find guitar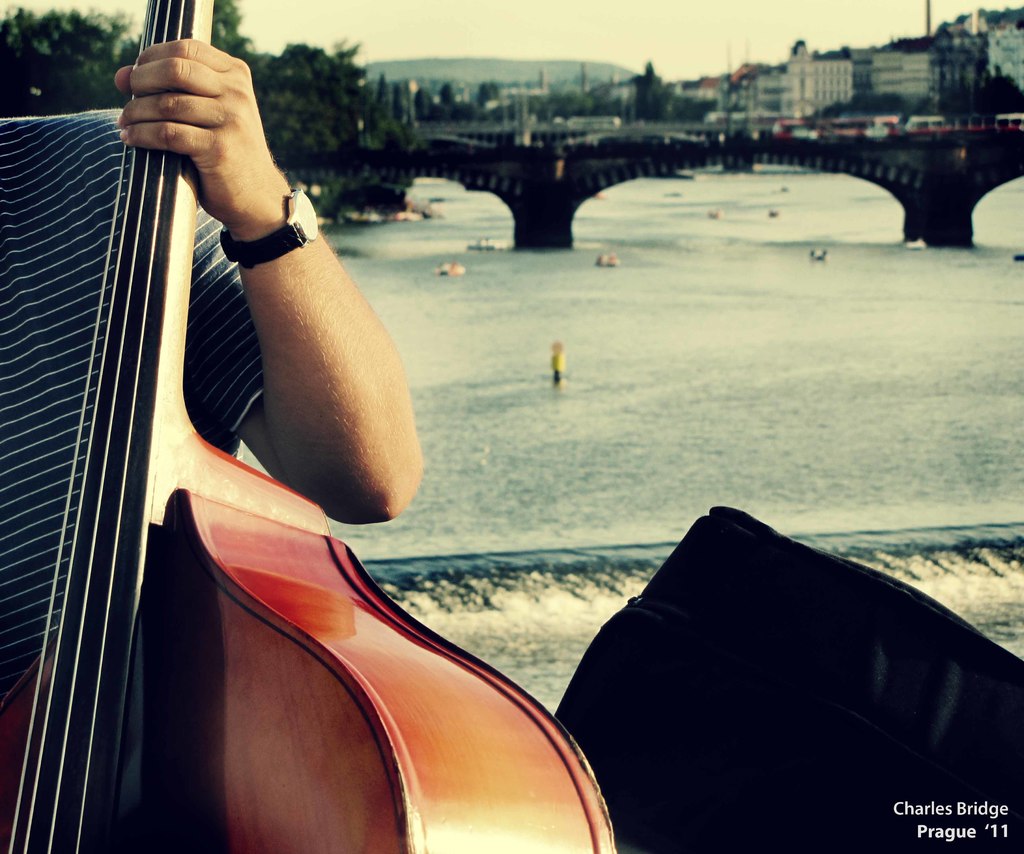
[47,80,669,853]
